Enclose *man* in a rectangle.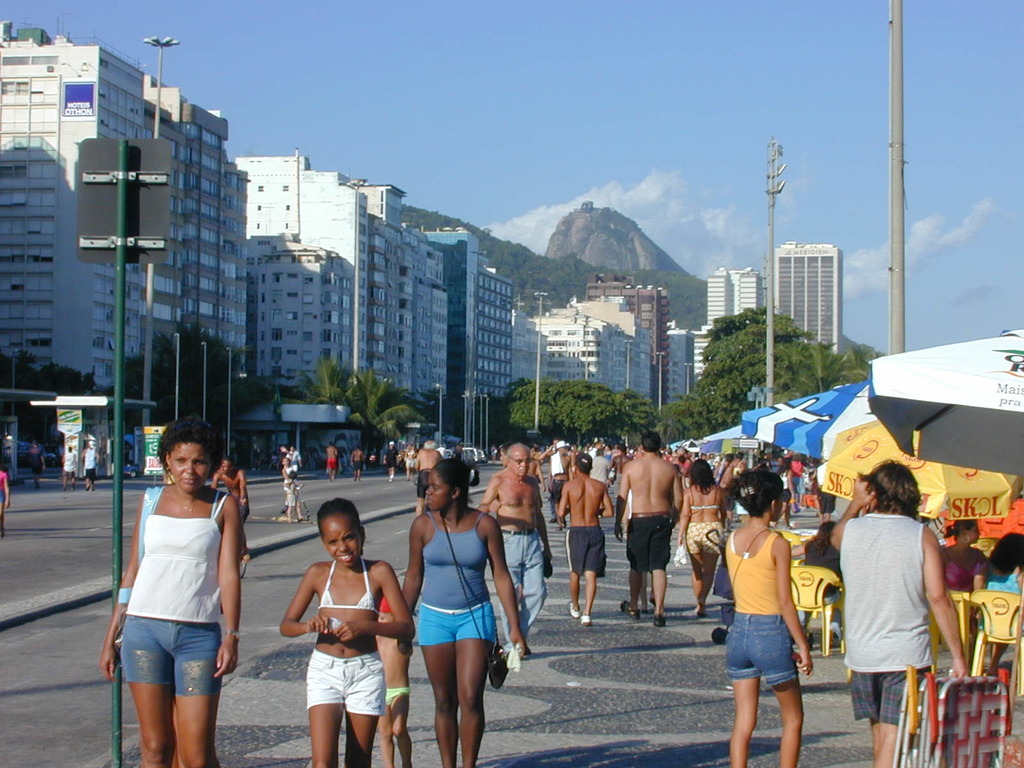
select_region(24, 439, 46, 490).
